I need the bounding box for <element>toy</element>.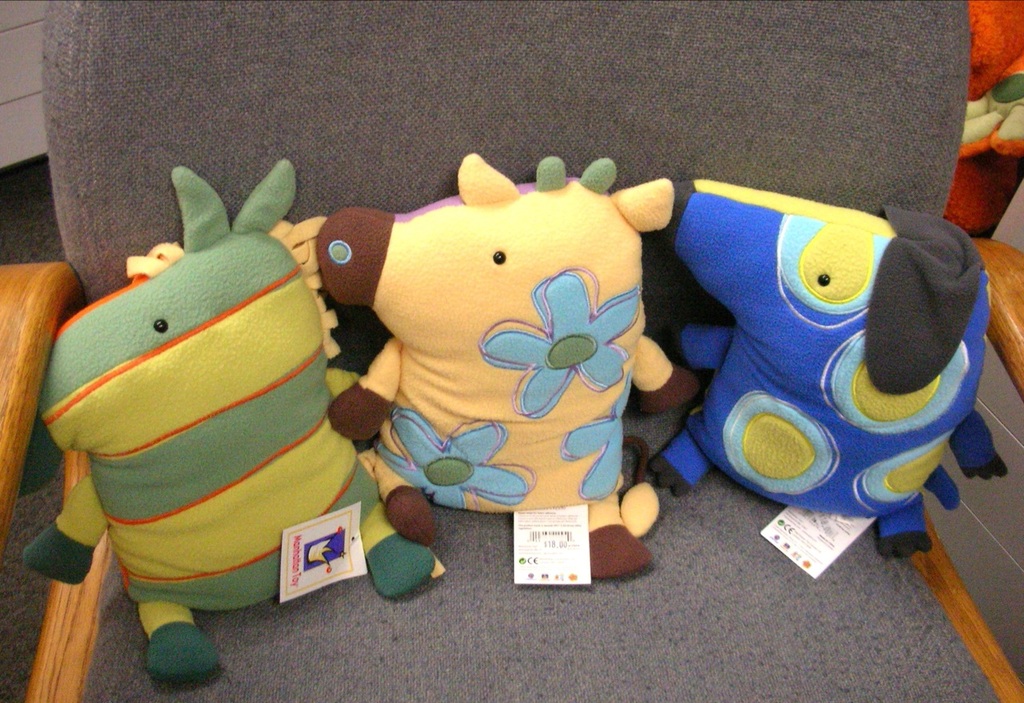
Here it is: locate(26, 186, 372, 653).
